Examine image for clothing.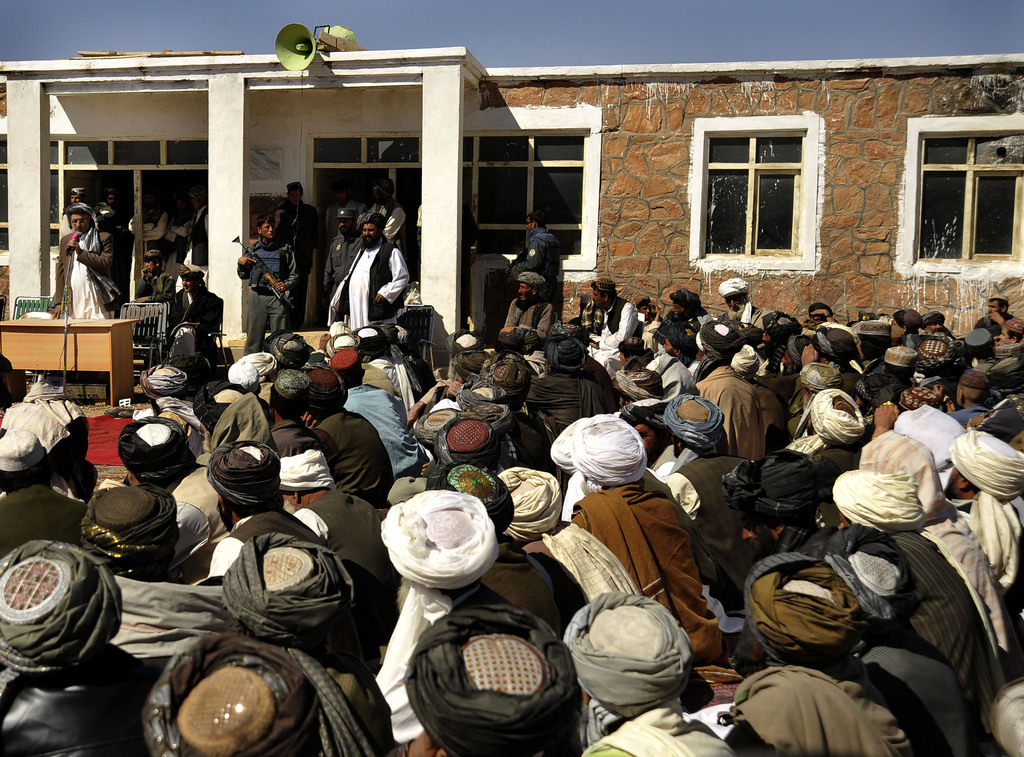
Examination result: [290, 492, 400, 582].
